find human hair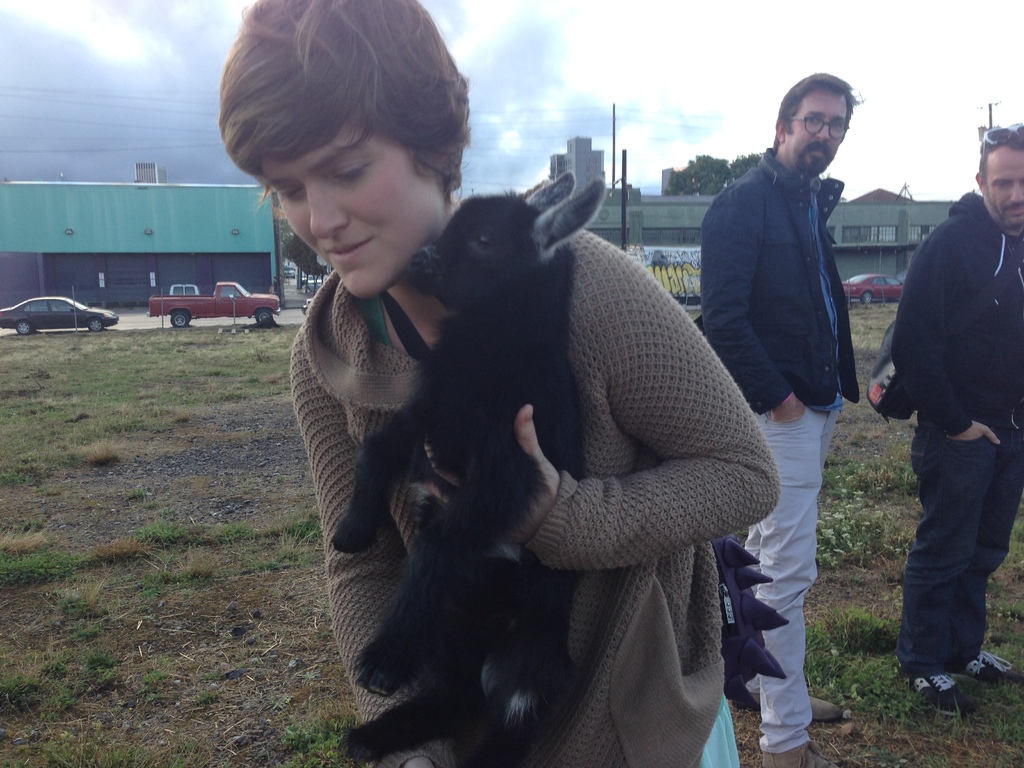
977,125,1023,190
